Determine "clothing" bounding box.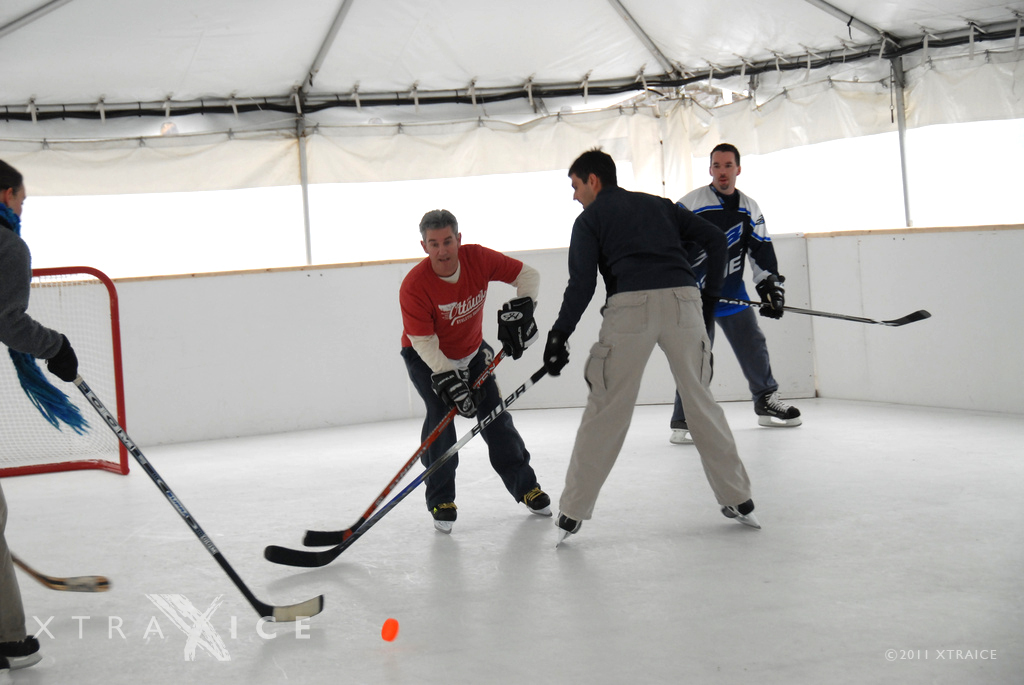
Determined: 390 253 541 514.
